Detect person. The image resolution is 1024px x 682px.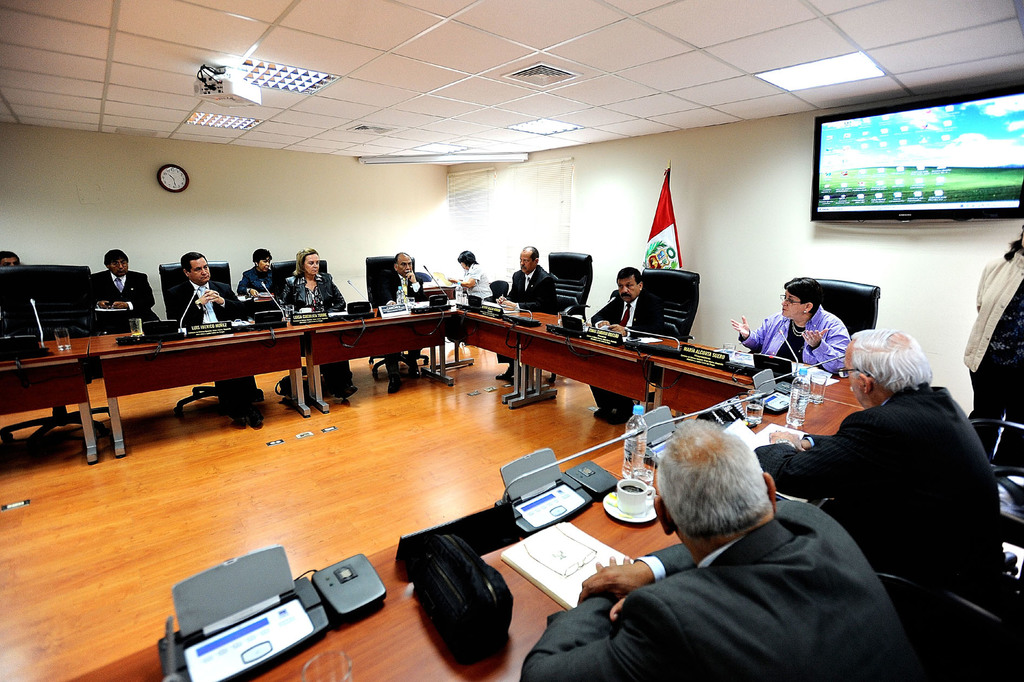
locate(0, 251, 17, 268).
